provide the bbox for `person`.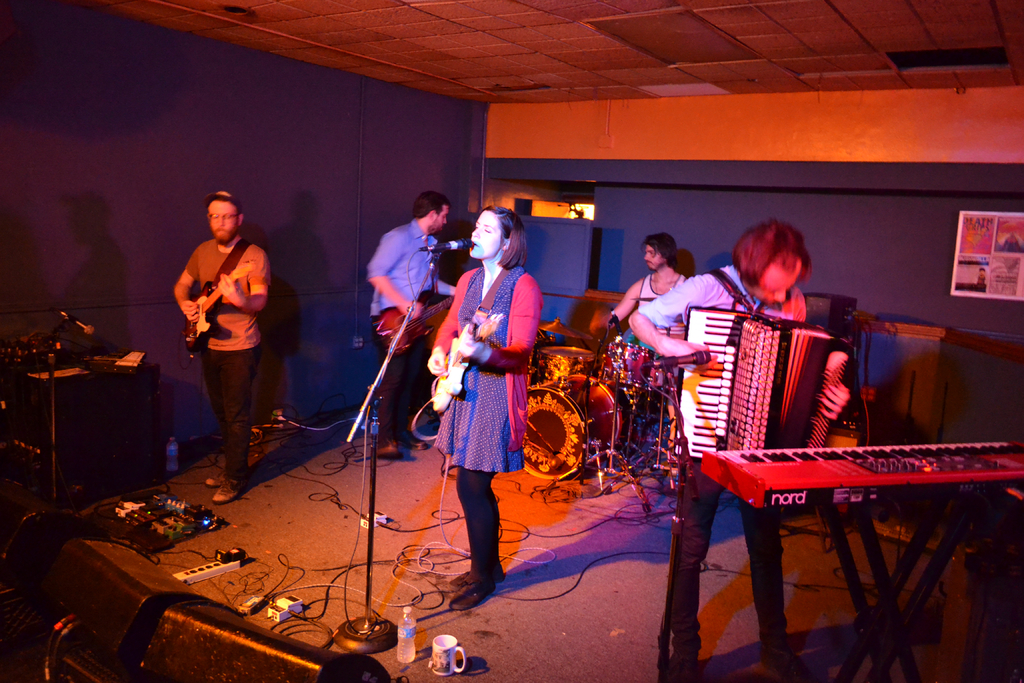
630:222:847:679.
